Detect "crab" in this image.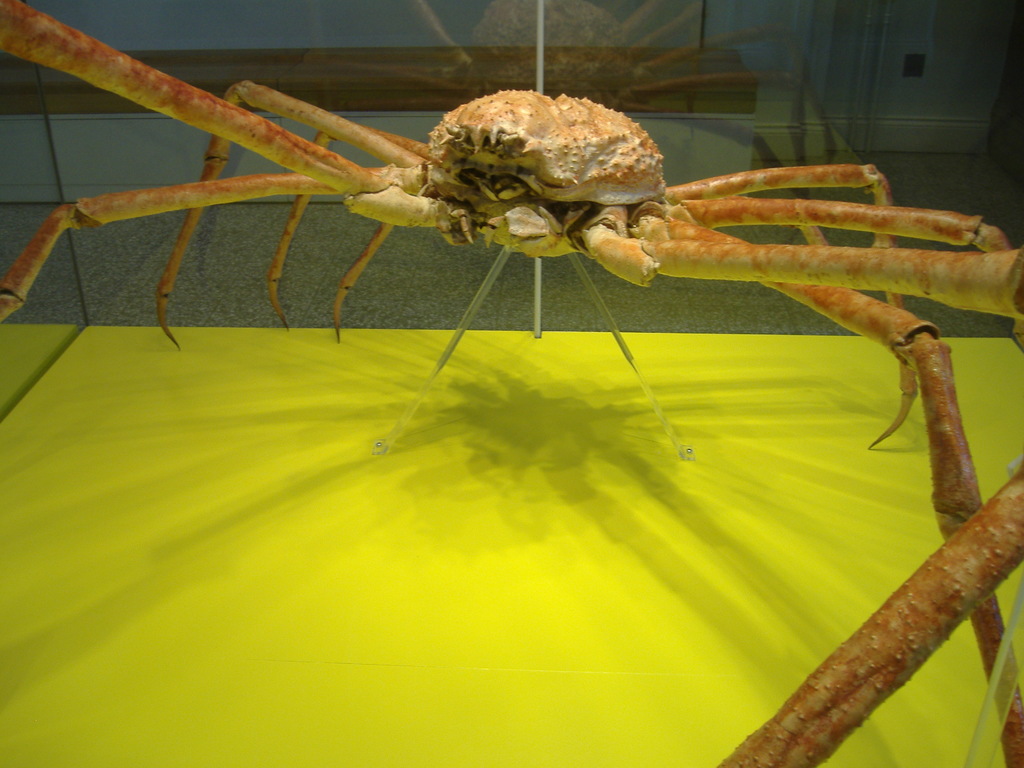
Detection: [0,0,1023,767].
